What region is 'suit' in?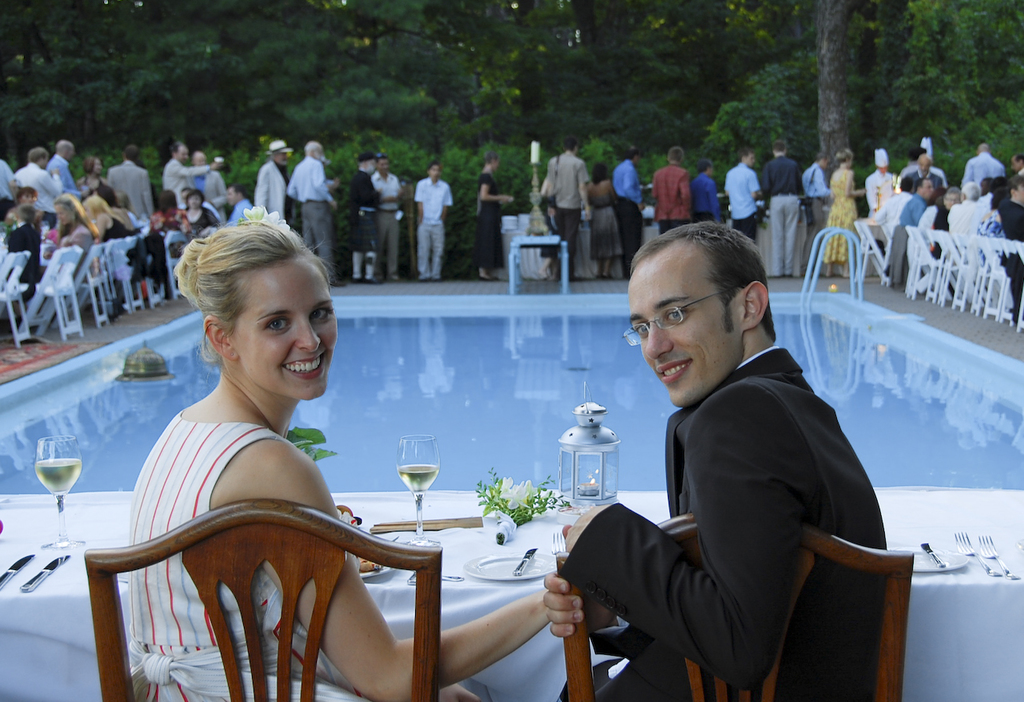
Rect(19, 160, 62, 208).
